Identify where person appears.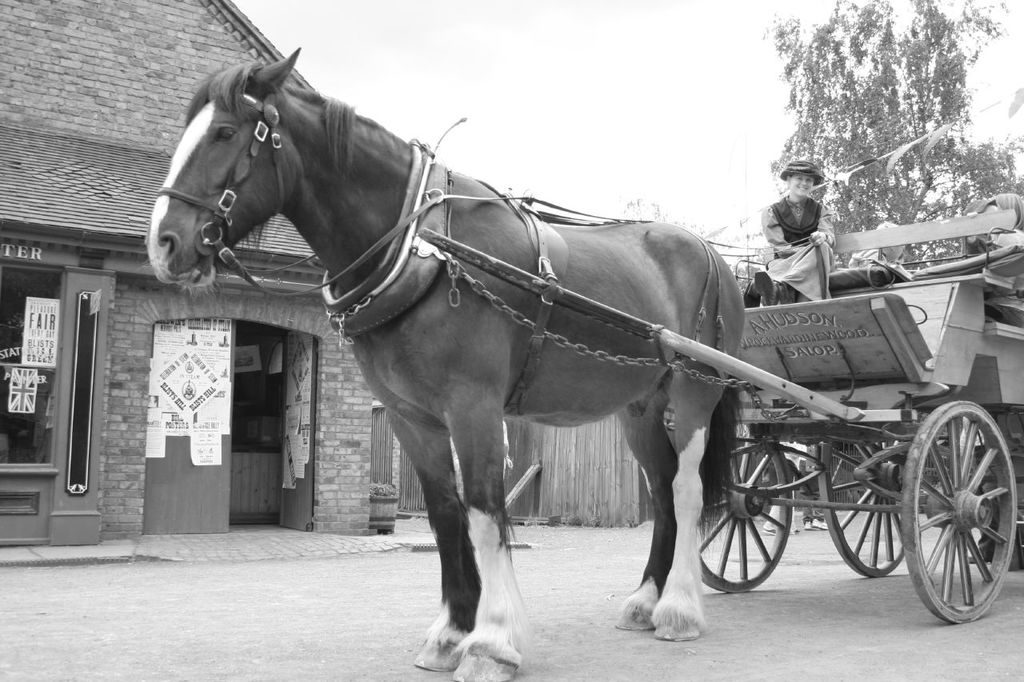
Appears at [751,164,825,297].
